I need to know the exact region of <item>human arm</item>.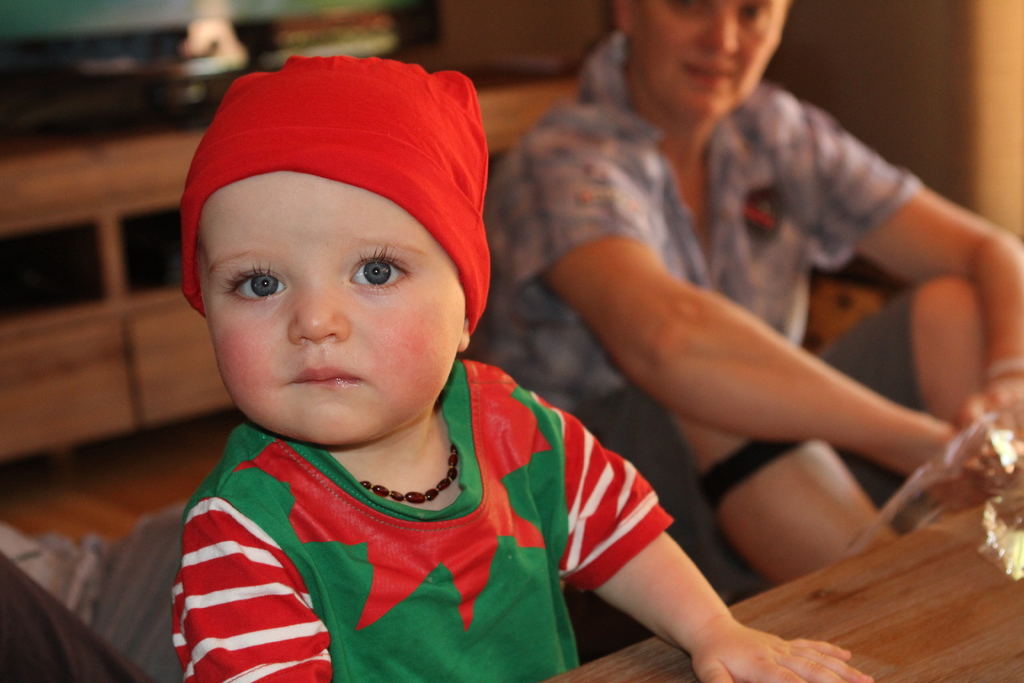
Region: (x1=175, y1=497, x2=336, y2=682).
